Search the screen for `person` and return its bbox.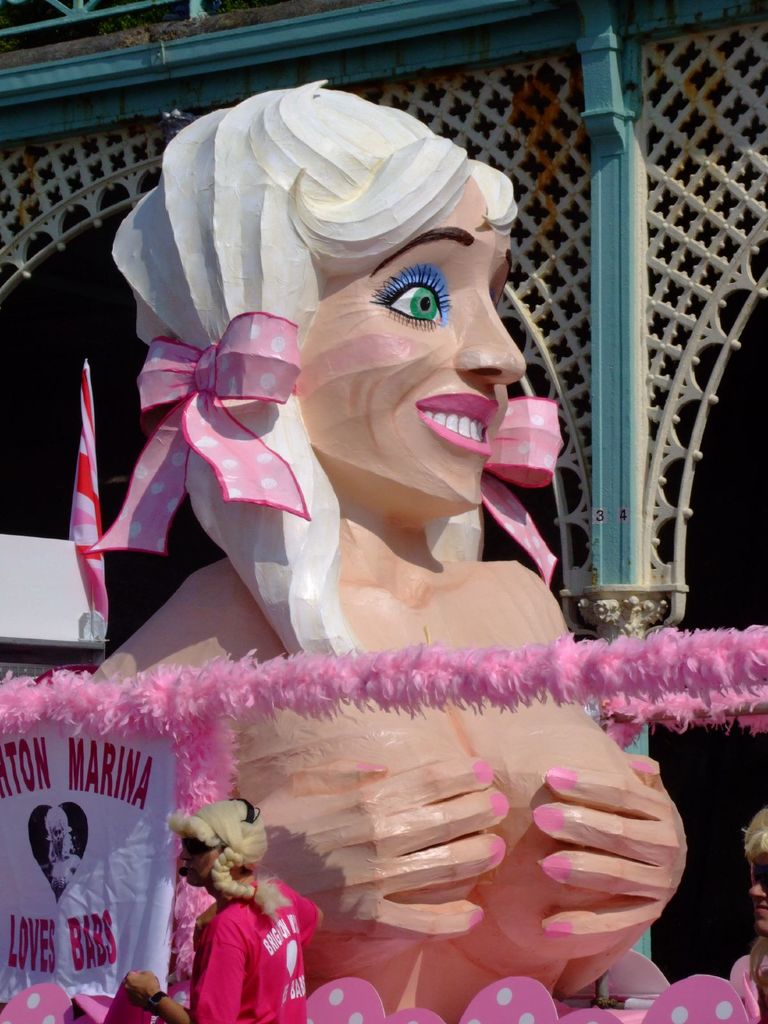
Found: rect(120, 797, 323, 1023).
